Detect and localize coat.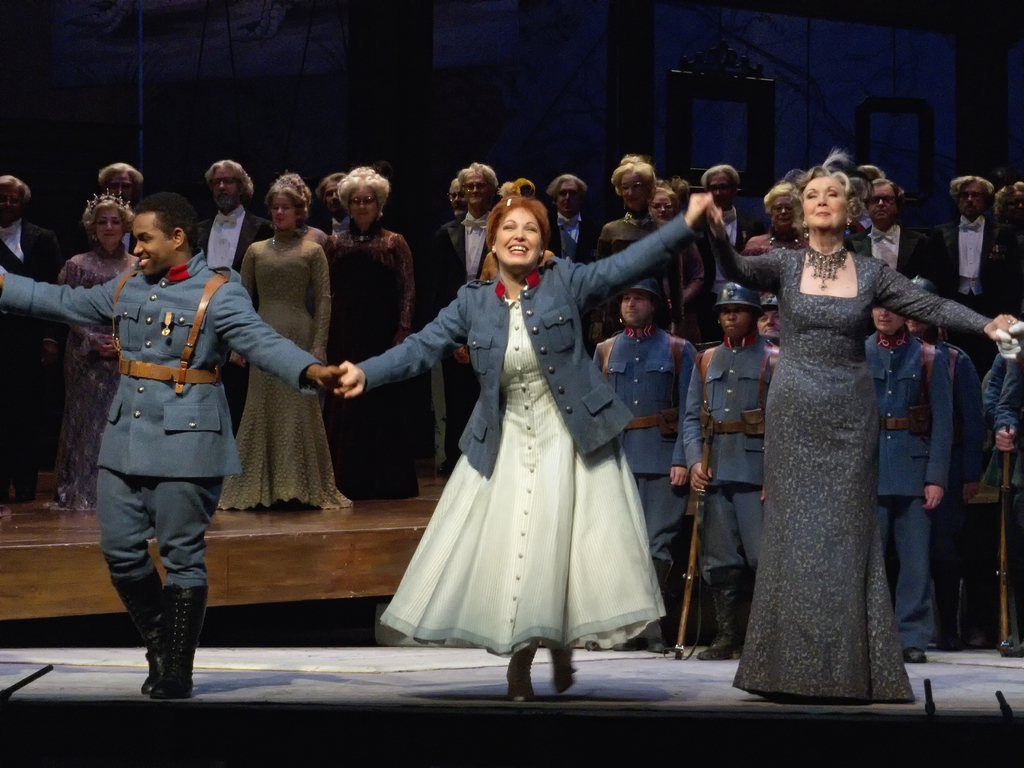
Localized at 436/214/508/308.
